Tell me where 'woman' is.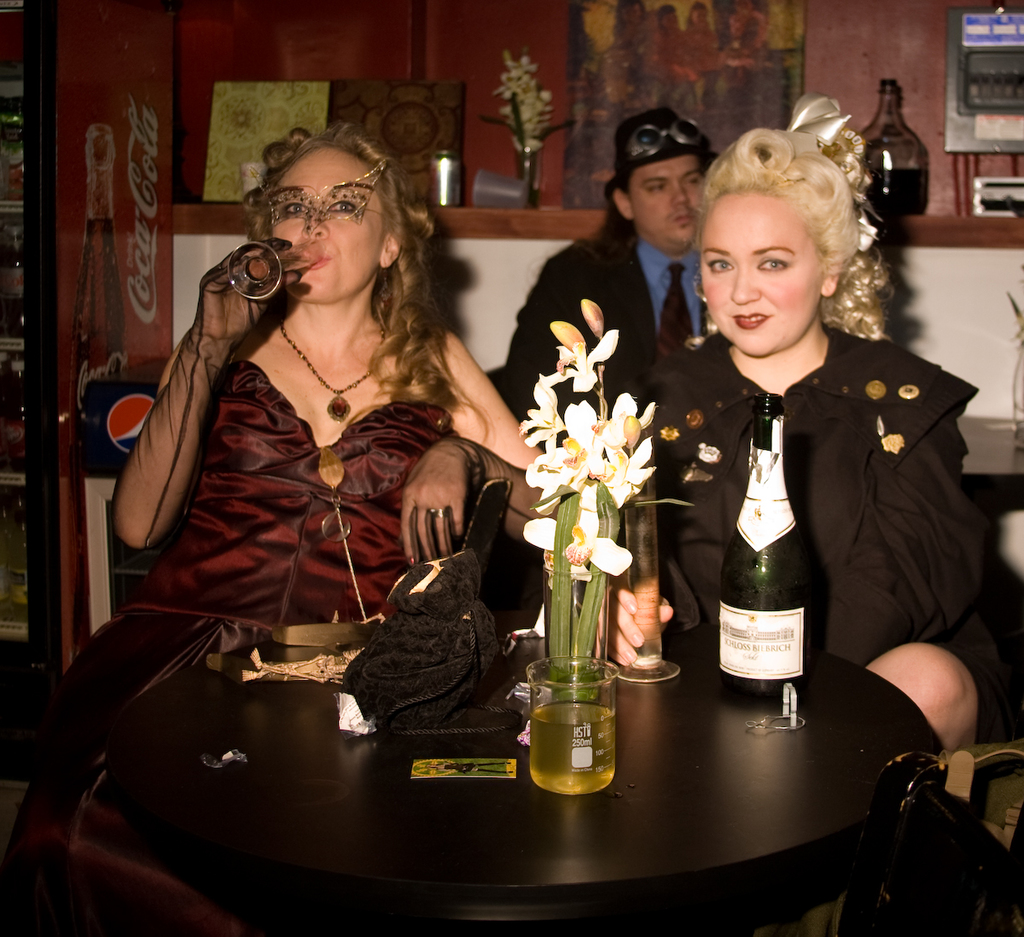
'woman' is at bbox=(641, 133, 983, 807).
